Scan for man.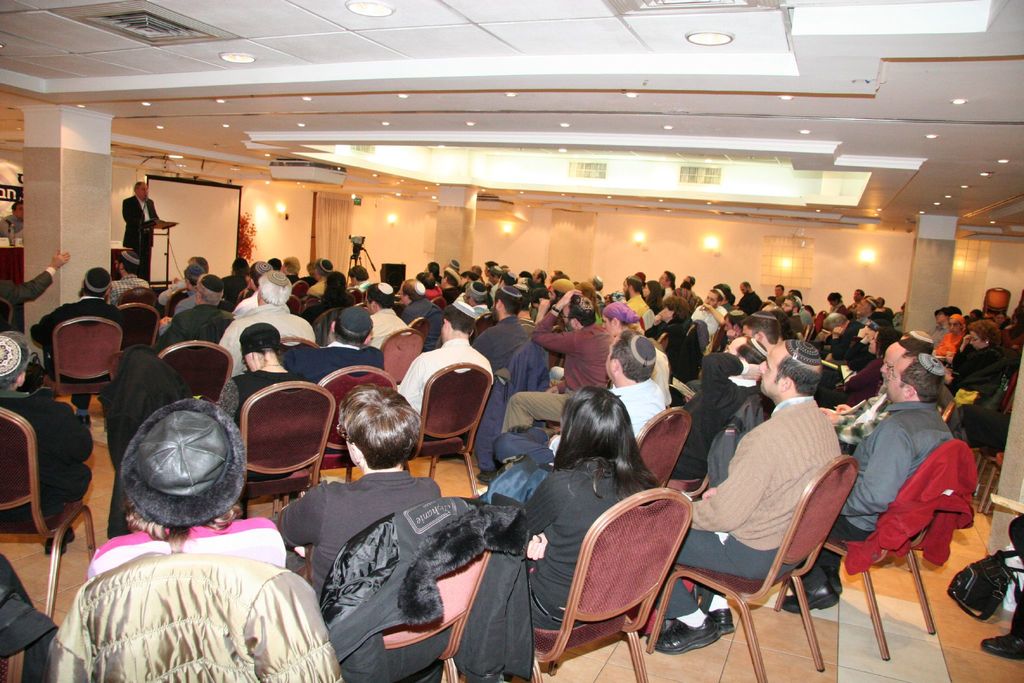
Scan result: 817/339/927/458.
